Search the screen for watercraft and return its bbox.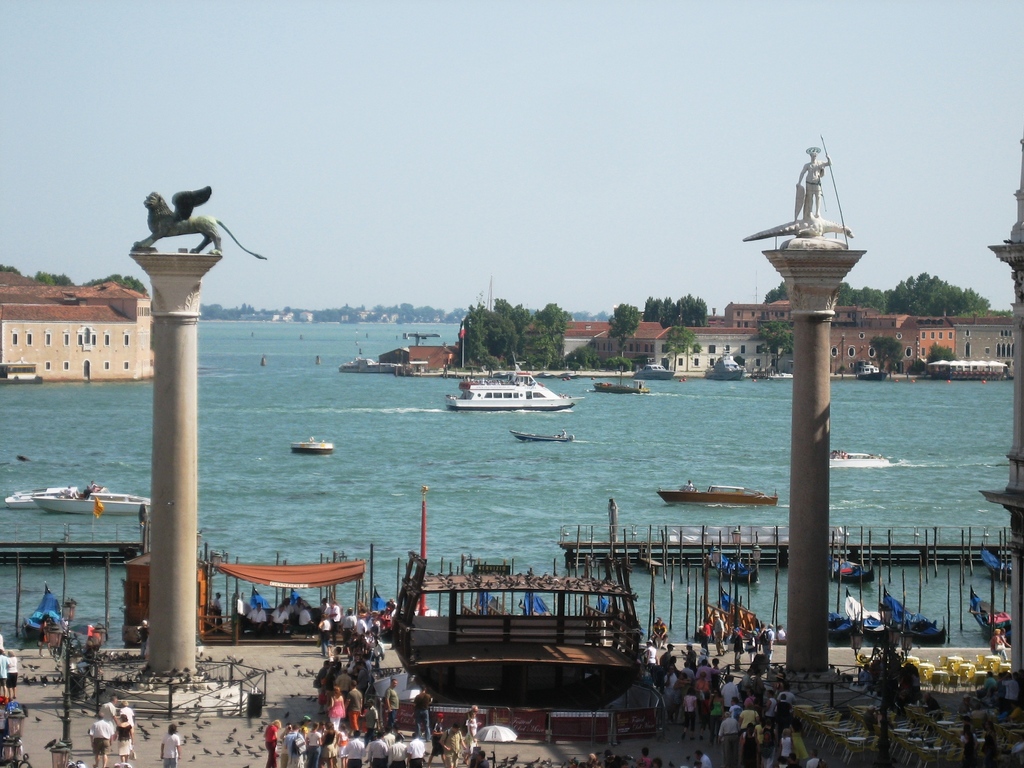
Found: region(656, 481, 774, 508).
